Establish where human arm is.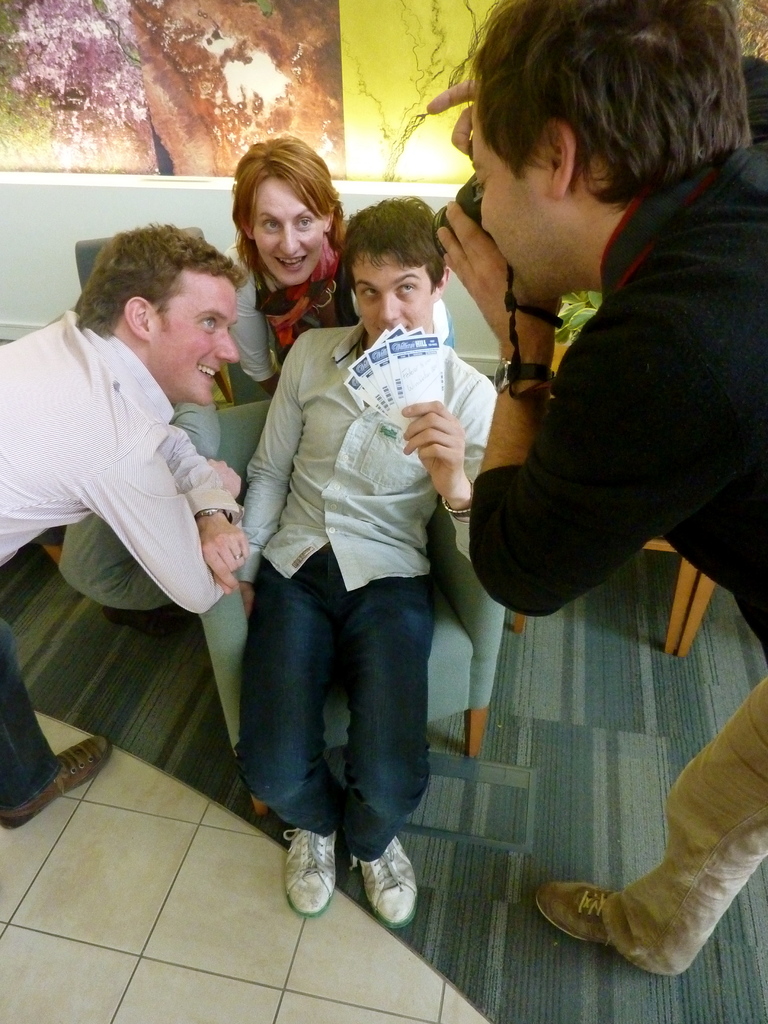
Established at 157, 428, 259, 603.
